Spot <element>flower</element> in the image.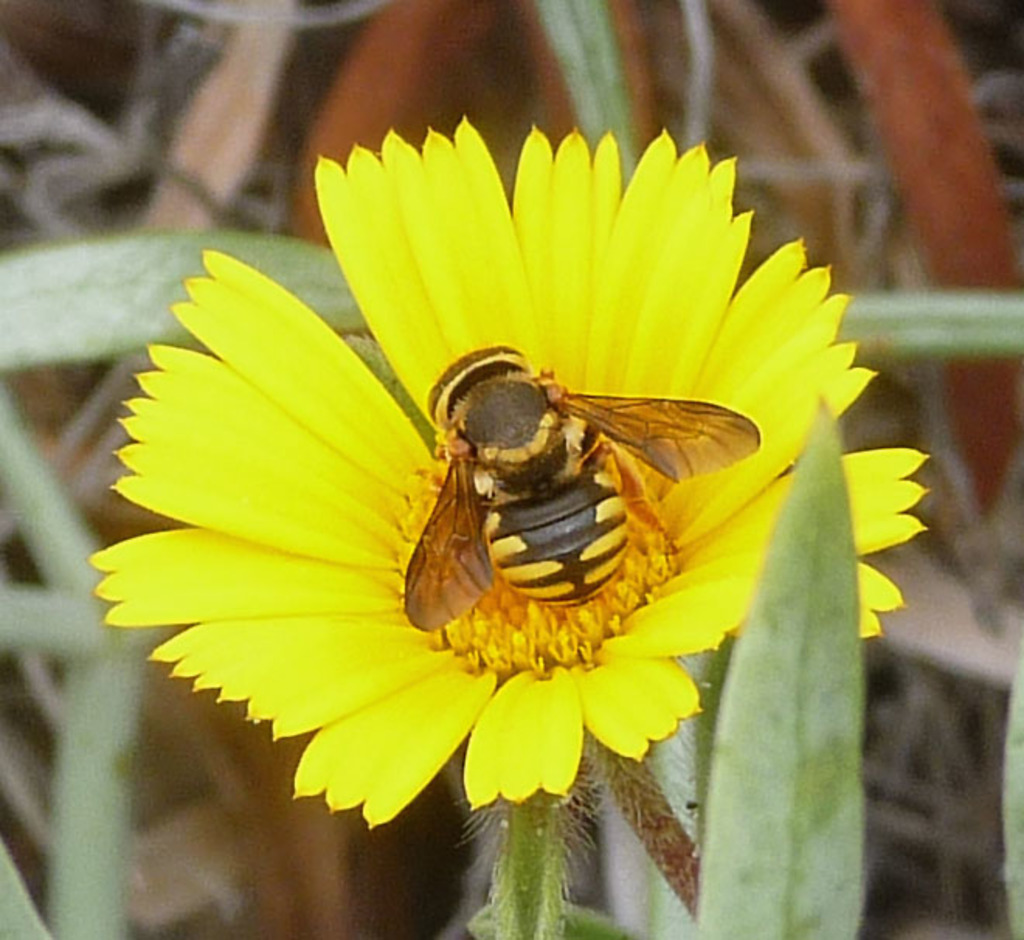
<element>flower</element> found at (left=110, top=123, right=768, bottom=884).
